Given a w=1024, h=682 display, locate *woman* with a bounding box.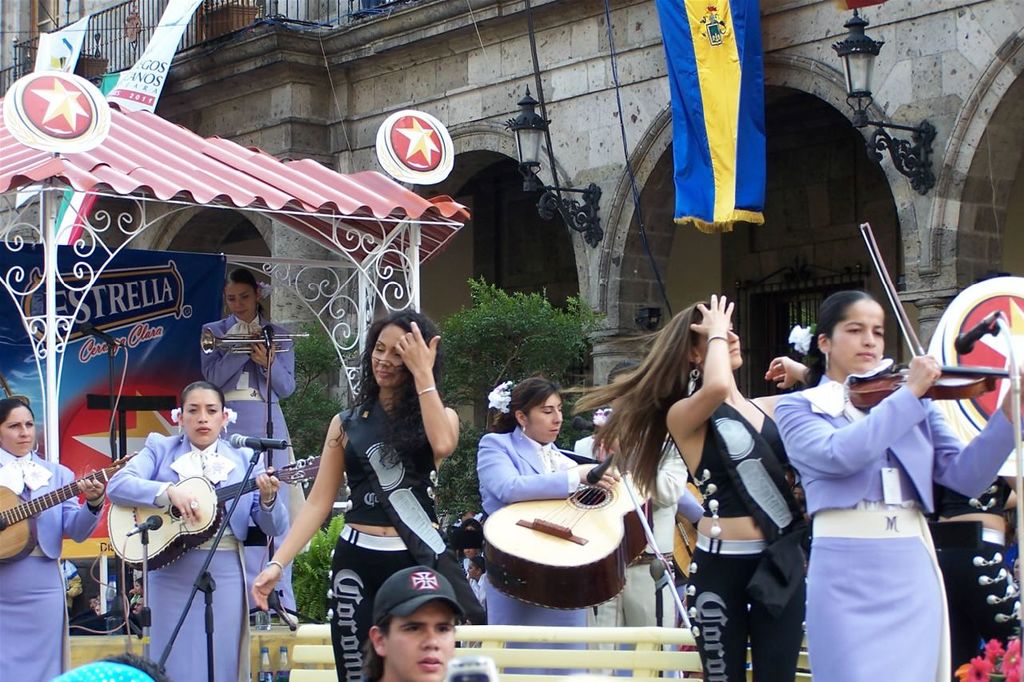
Located: 190:268:302:608.
